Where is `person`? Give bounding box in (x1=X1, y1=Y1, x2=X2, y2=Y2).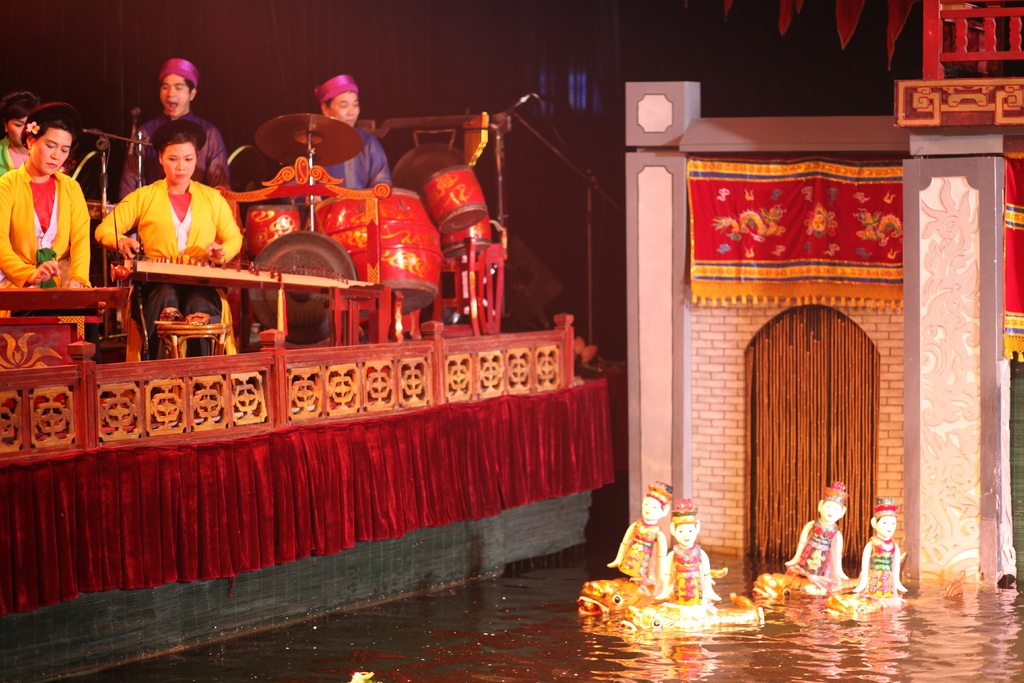
(x1=116, y1=49, x2=230, y2=194).
